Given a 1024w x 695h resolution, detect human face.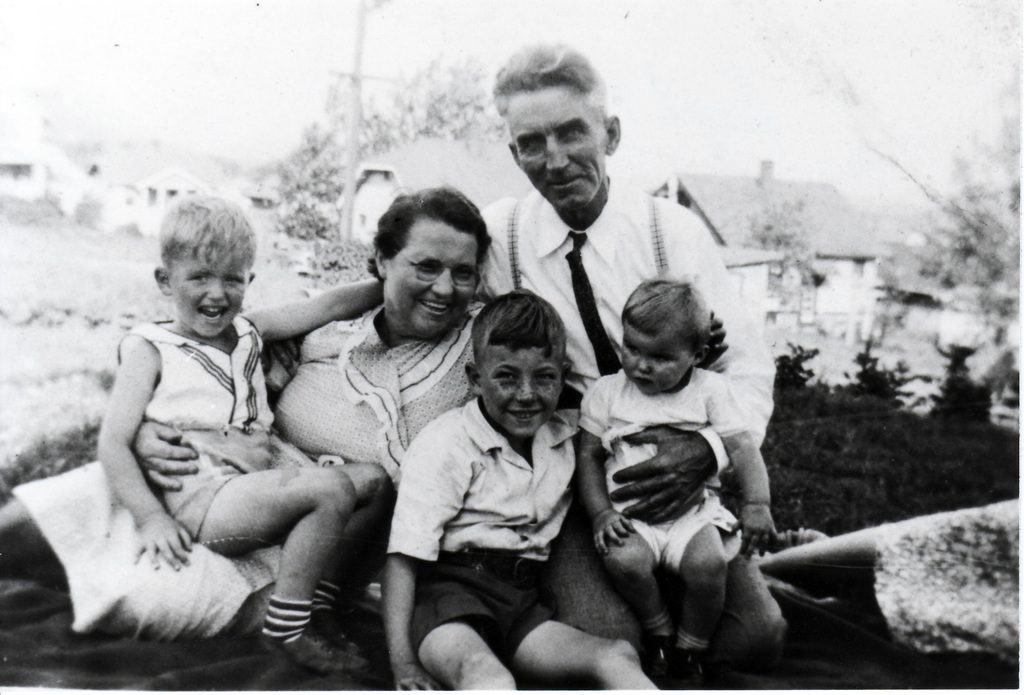
l=511, t=94, r=608, b=205.
